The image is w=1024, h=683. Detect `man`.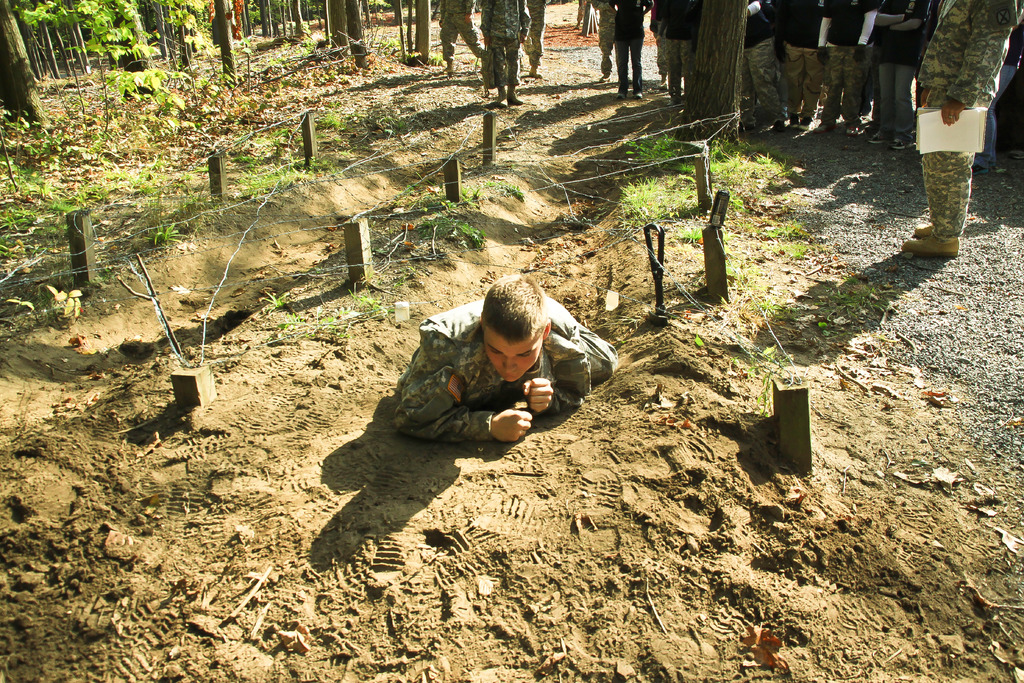
Detection: [left=621, top=0, right=646, bottom=97].
